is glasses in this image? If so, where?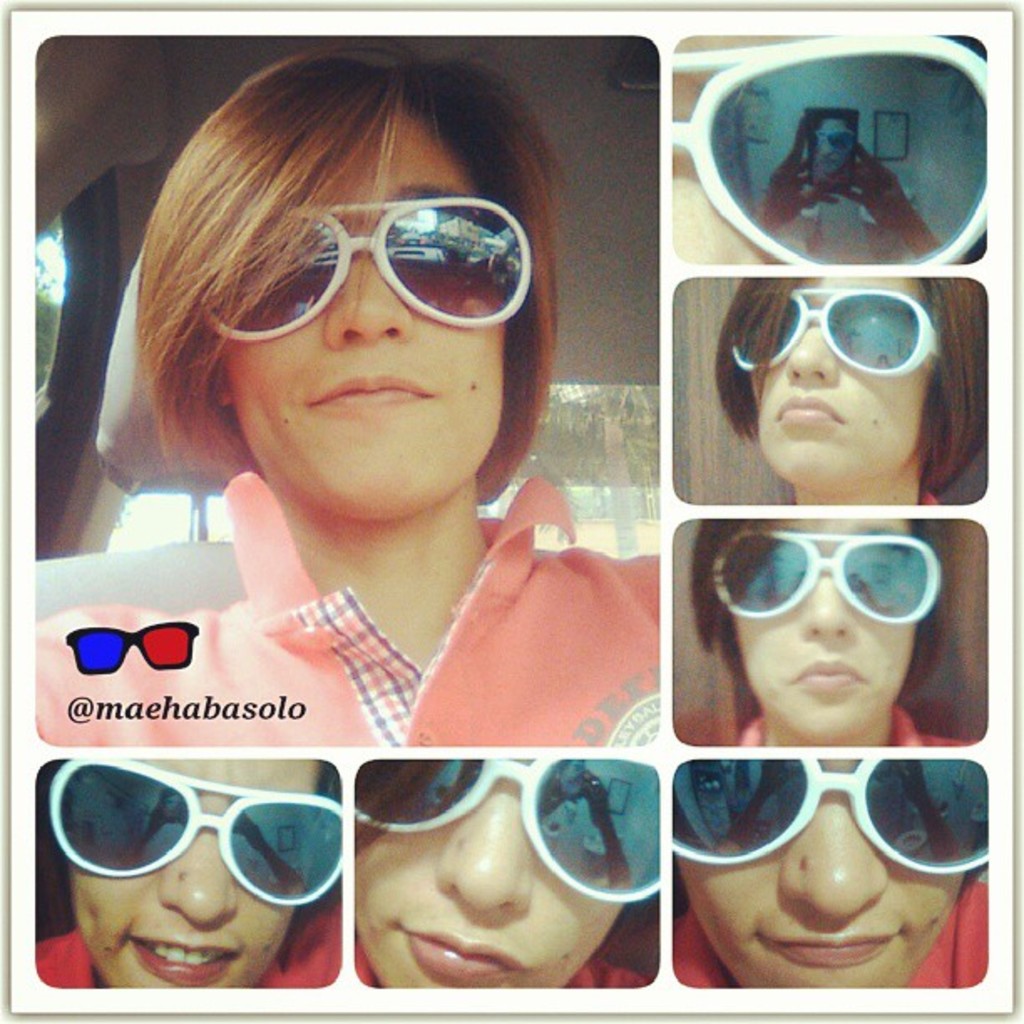
Yes, at BBox(353, 750, 664, 907).
